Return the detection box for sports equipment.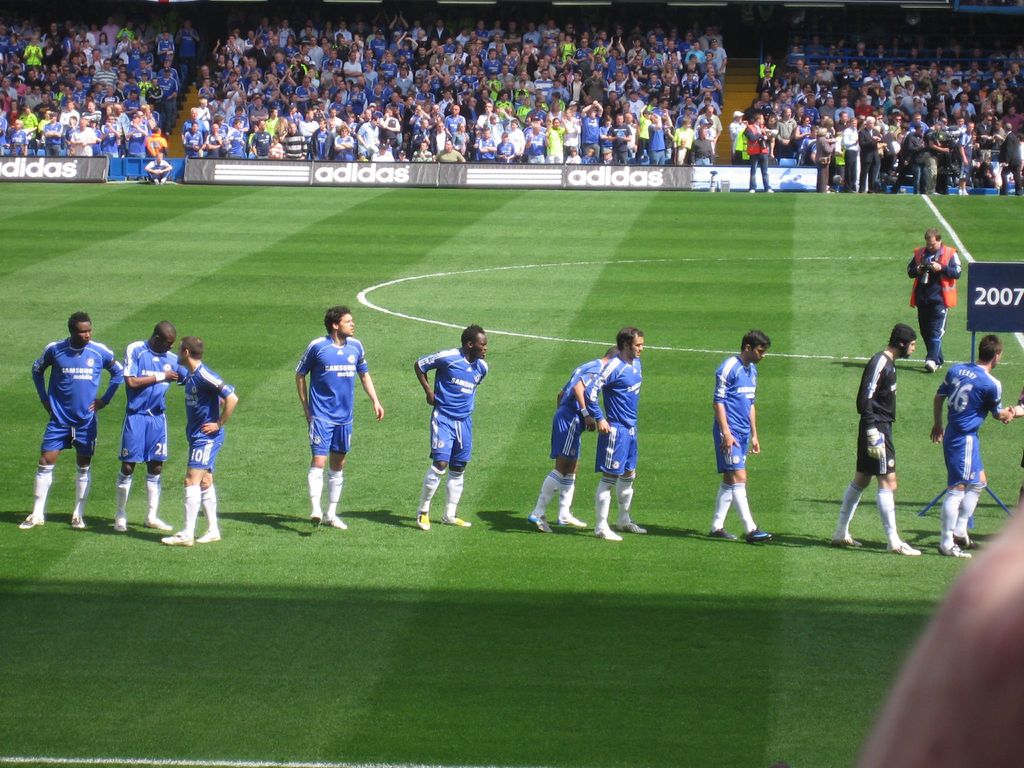
744, 525, 774, 547.
